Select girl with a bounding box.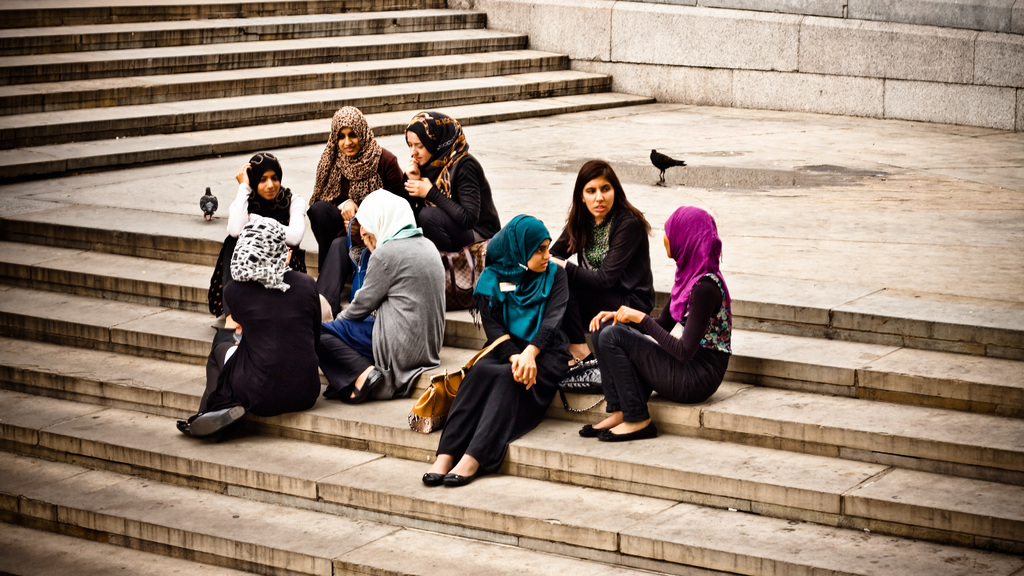
rect(399, 109, 495, 266).
